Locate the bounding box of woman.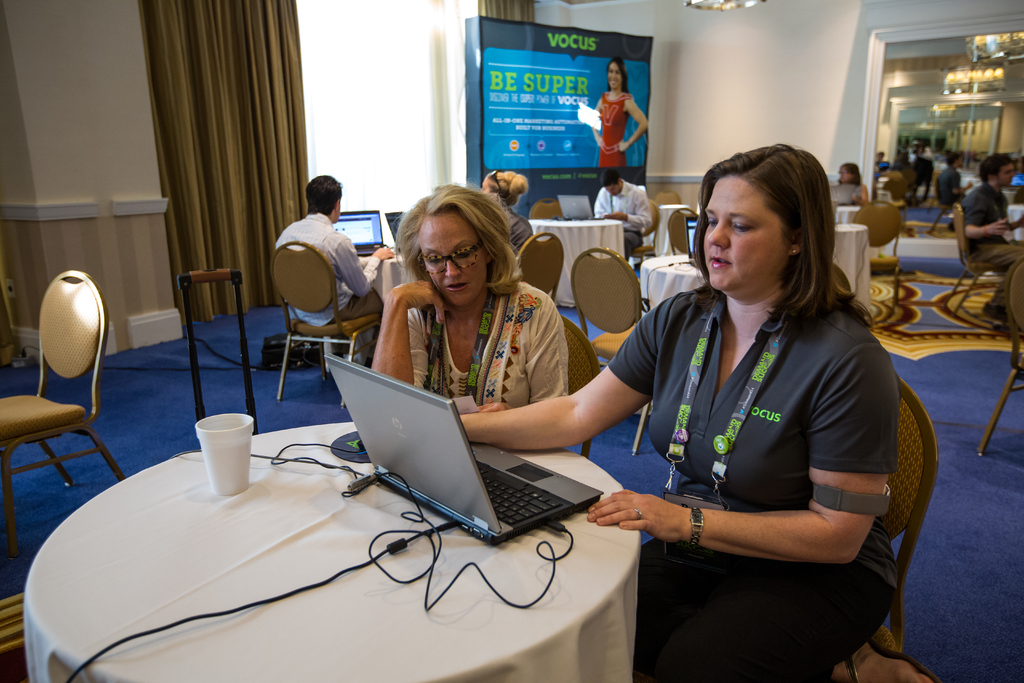
Bounding box: left=451, top=135, right=899, bottom=682.
